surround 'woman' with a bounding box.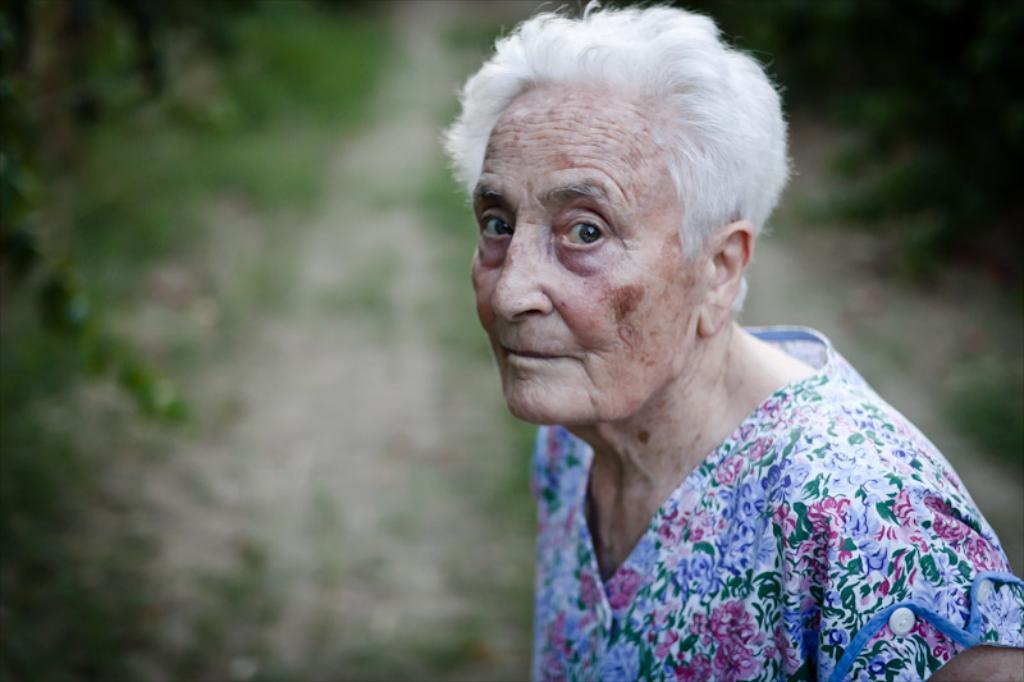
x1=443, y1=0, x2=978, y2=658.
